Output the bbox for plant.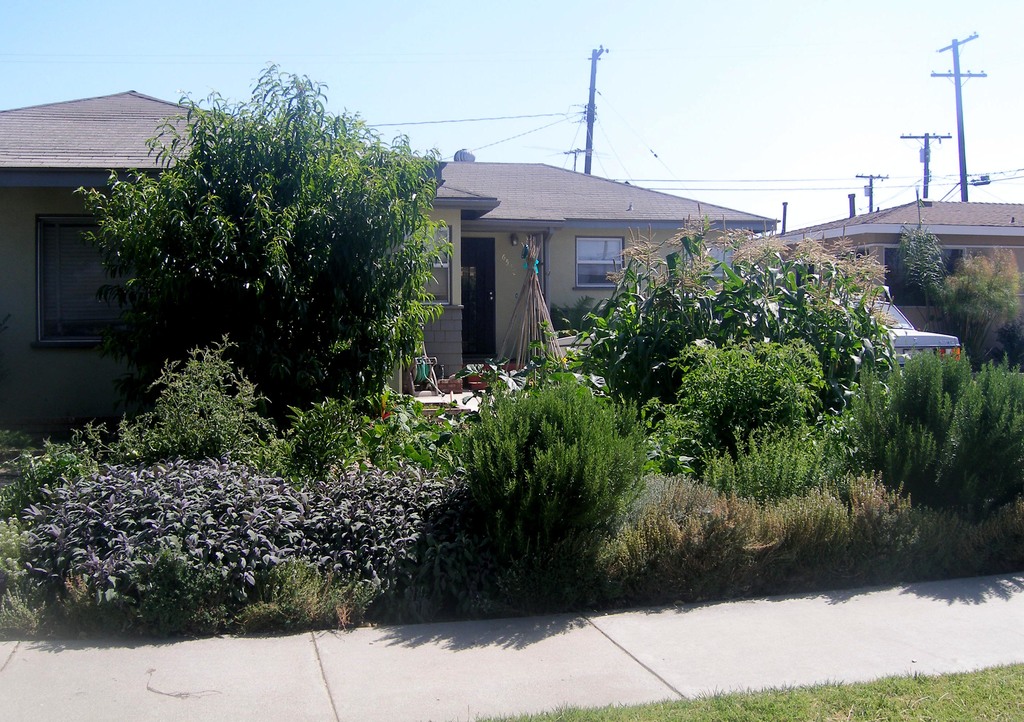
<region>431, 370, 666, 614</region>.
